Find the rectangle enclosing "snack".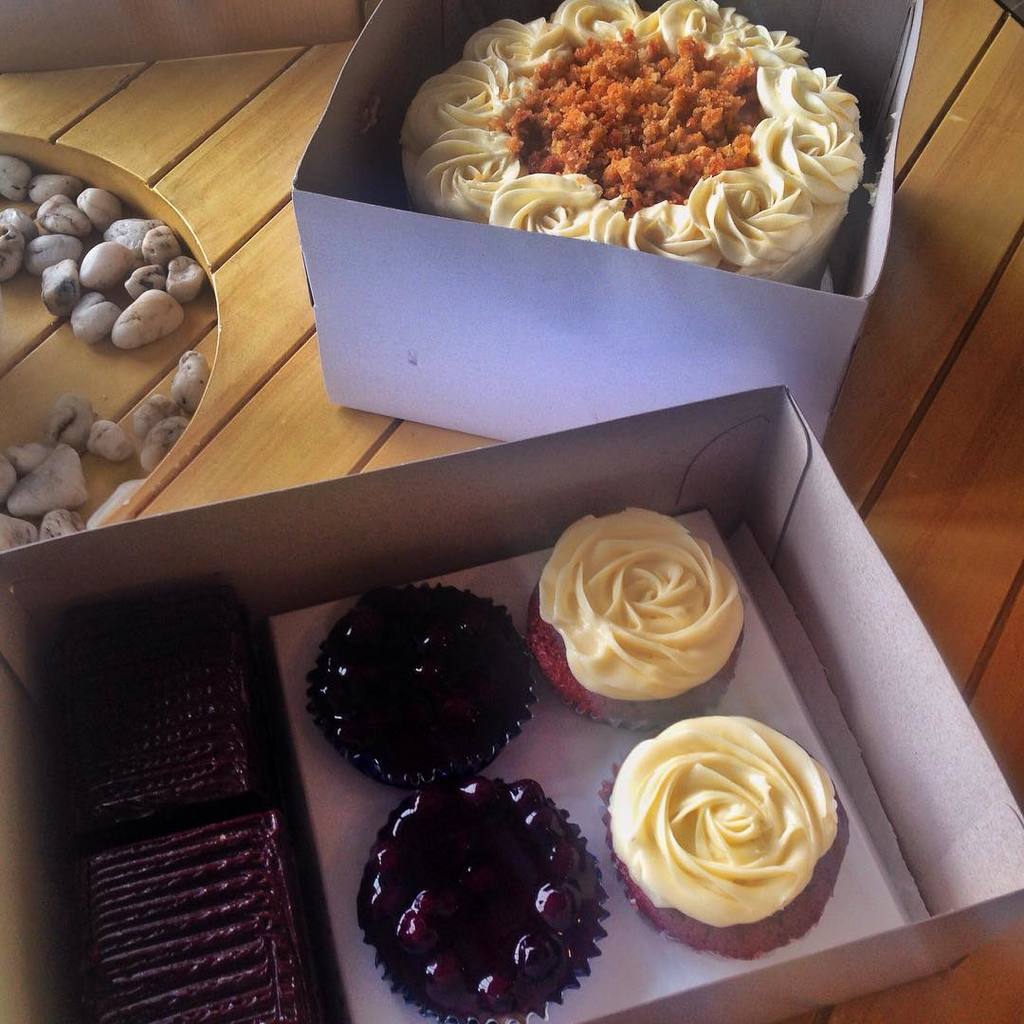
(55, 610, 280, 838).
